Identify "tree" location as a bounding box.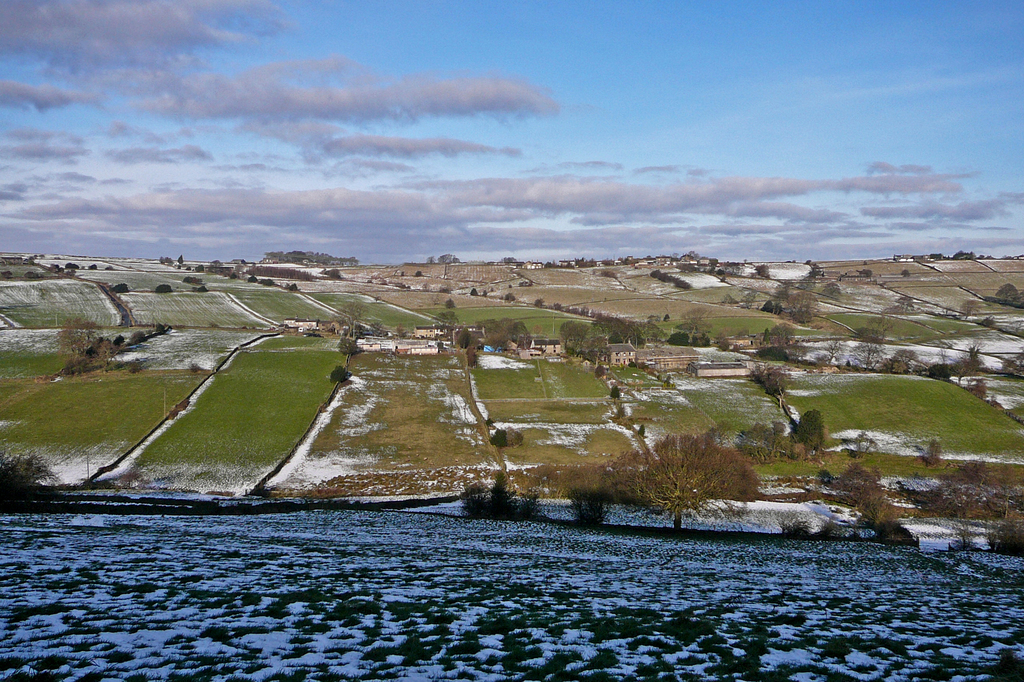
region(678, 304, 717, 344).
